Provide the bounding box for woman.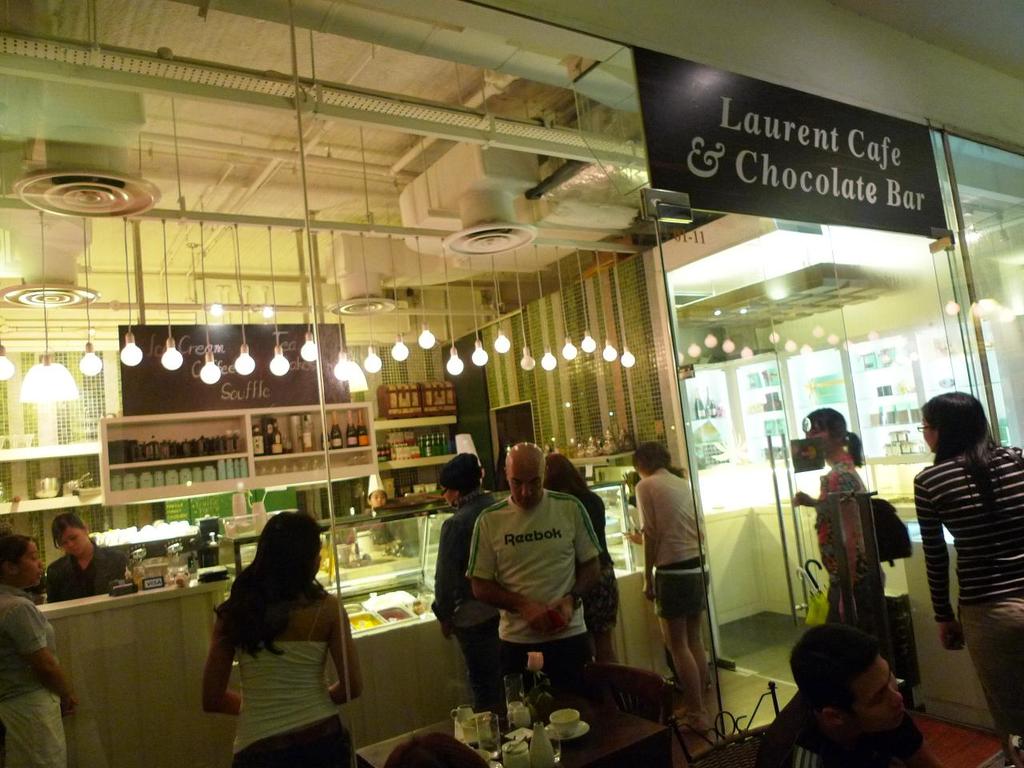
<region>0, 534, 71, 767</region>.
